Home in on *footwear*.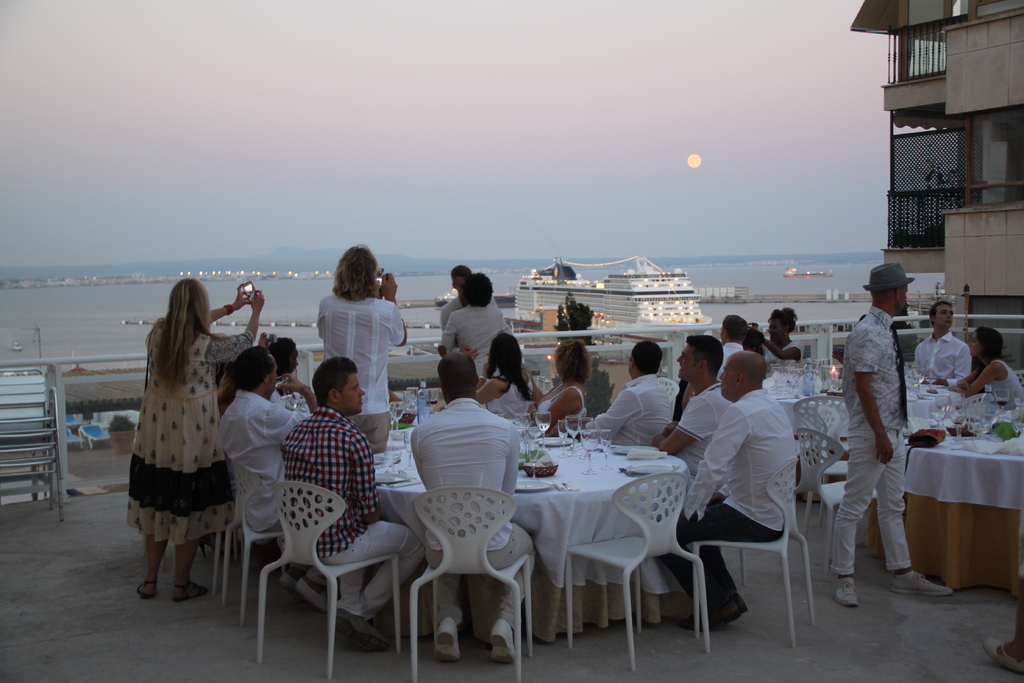
Homed in at bbox(173, 580, 212, 604).
